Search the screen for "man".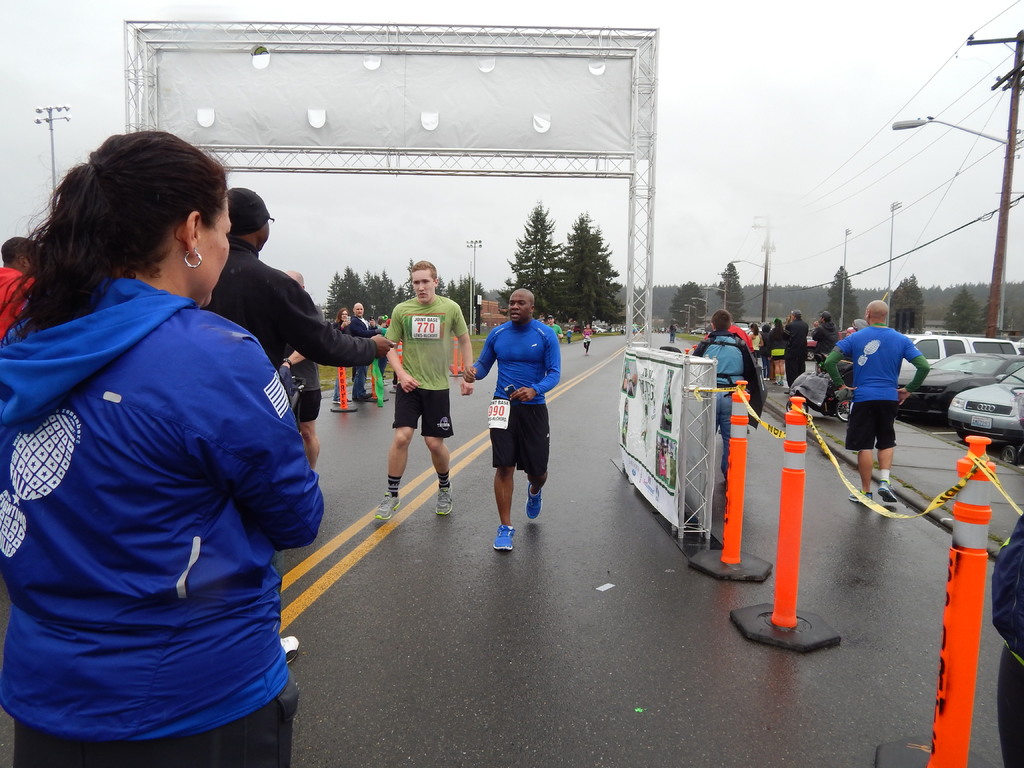
Found at bbox=(827, 302, 928, 506).
